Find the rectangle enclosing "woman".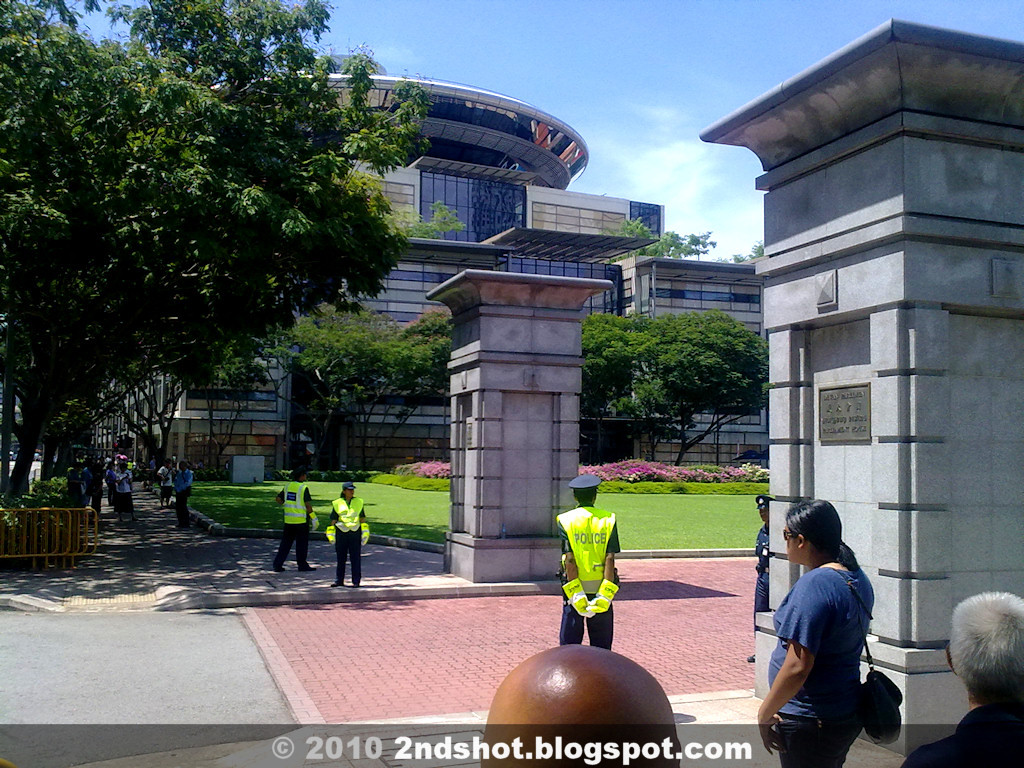
select_region(156, 457, 176, 509).
